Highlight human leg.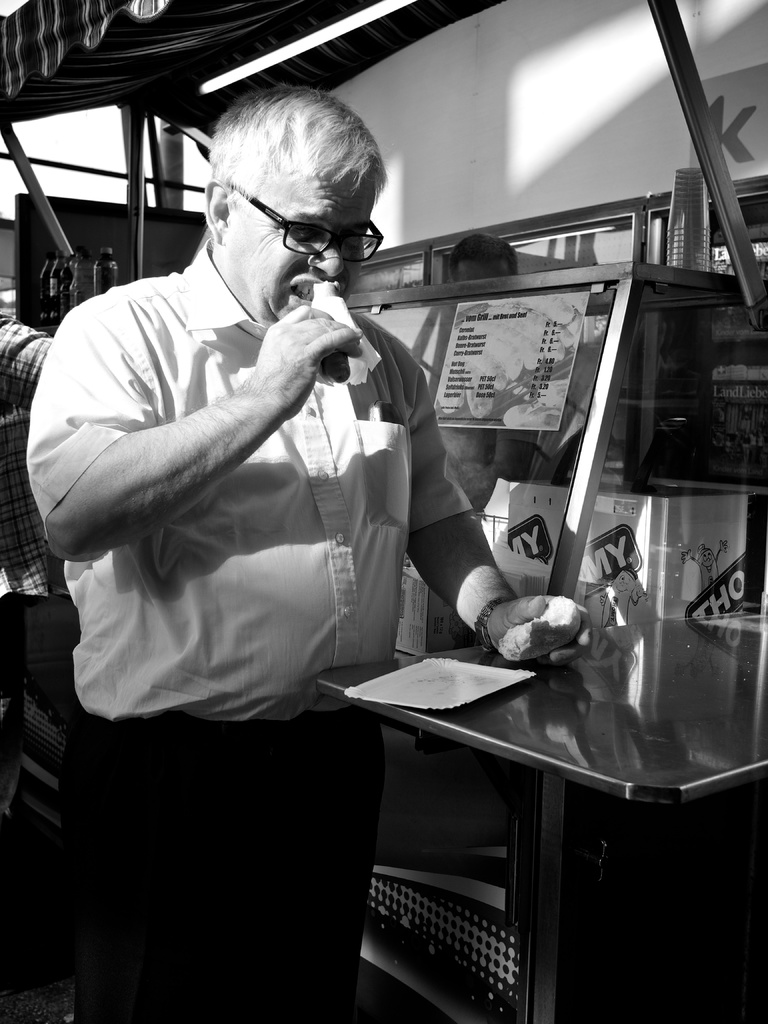
Highlighted region: <region>248, 709, 392, 1023</region>.
